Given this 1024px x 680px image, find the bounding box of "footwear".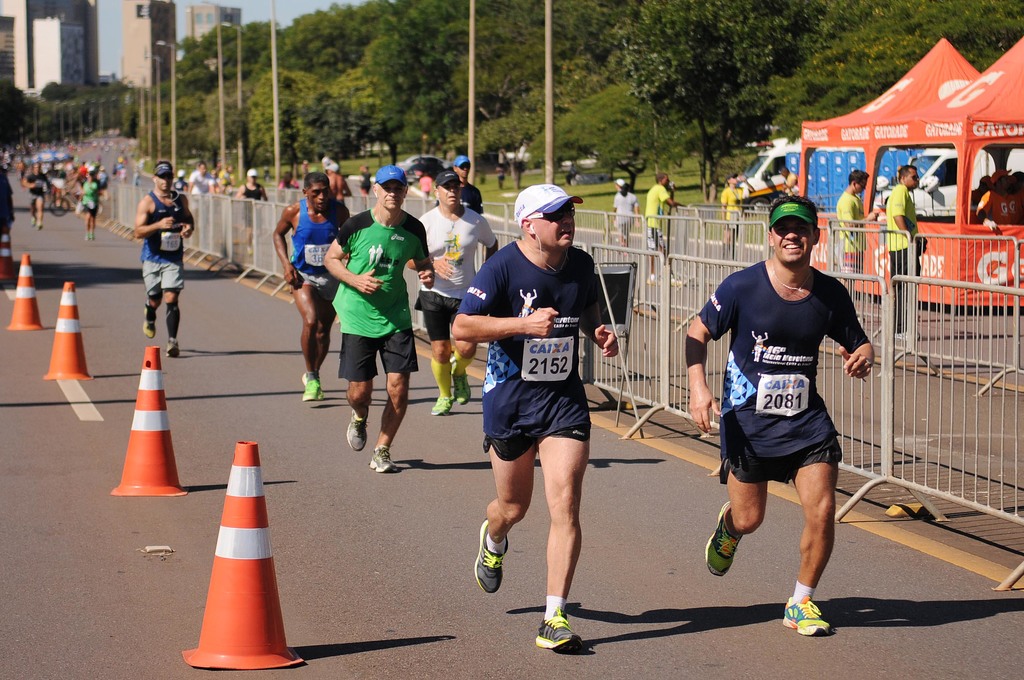
box(704, 500, 746, 576).
